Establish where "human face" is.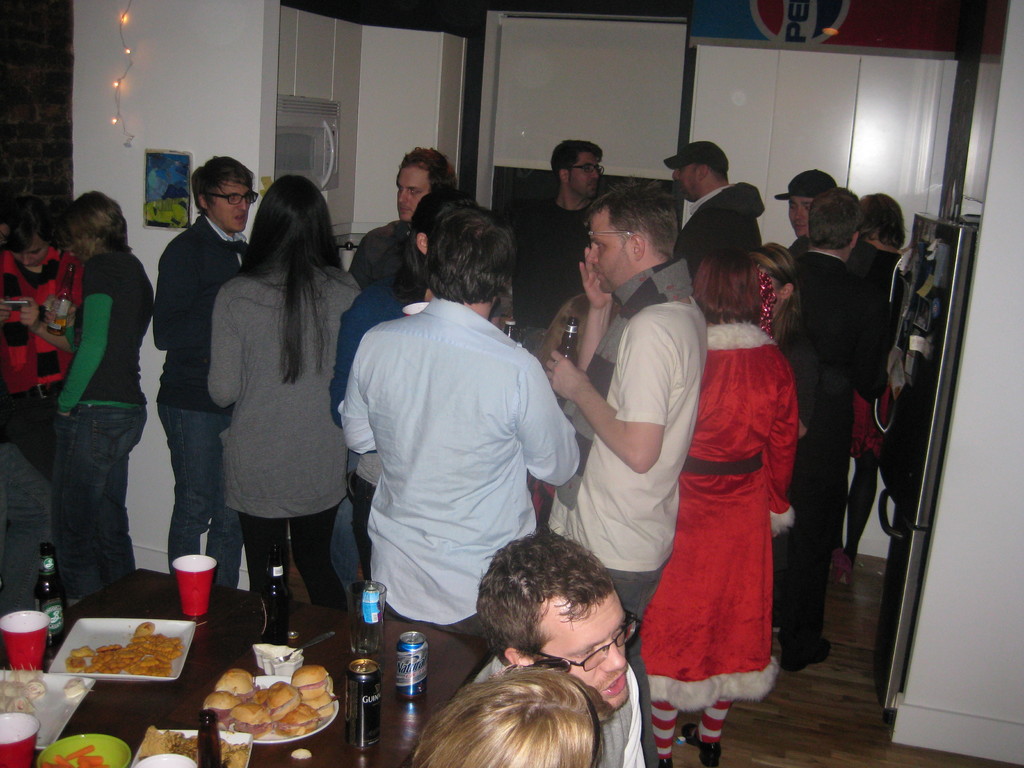
Established at box=[790, 196, 809, 237].
